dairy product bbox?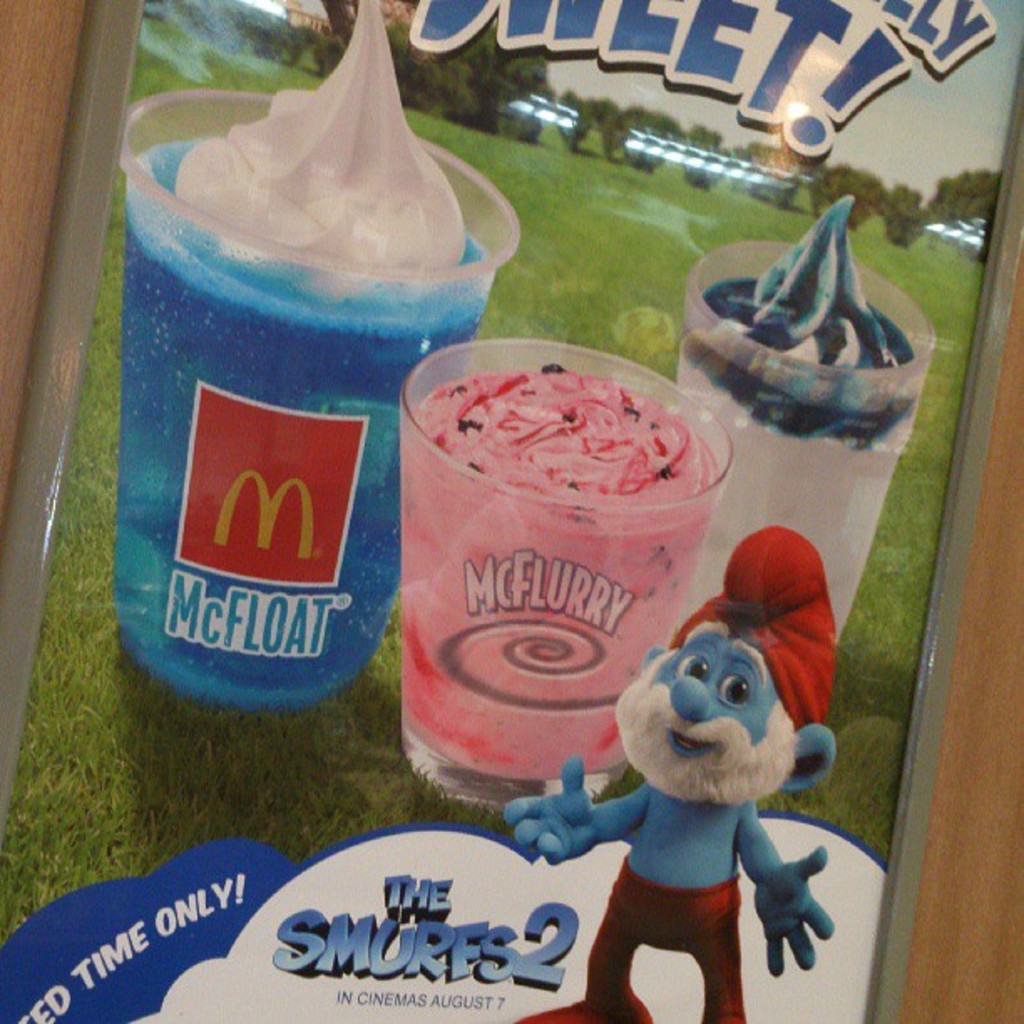
rect(688, 197, 899, 482)
